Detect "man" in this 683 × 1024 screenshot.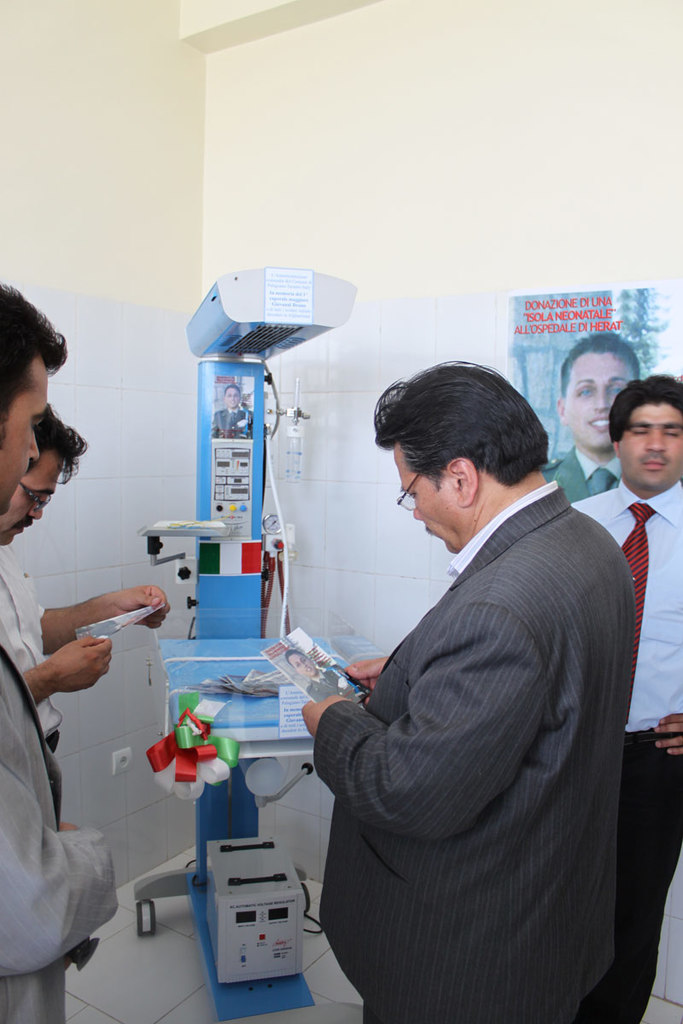
Detection: [543, 323, 641, 507].
